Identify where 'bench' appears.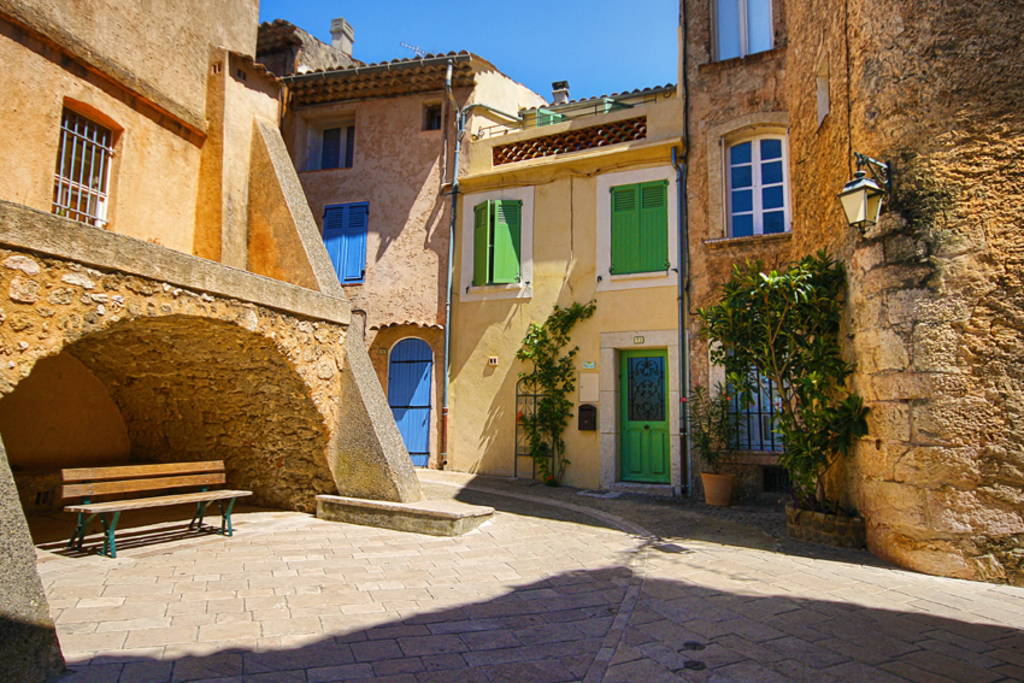
Appears at crop(47, 463, 237, 555).
